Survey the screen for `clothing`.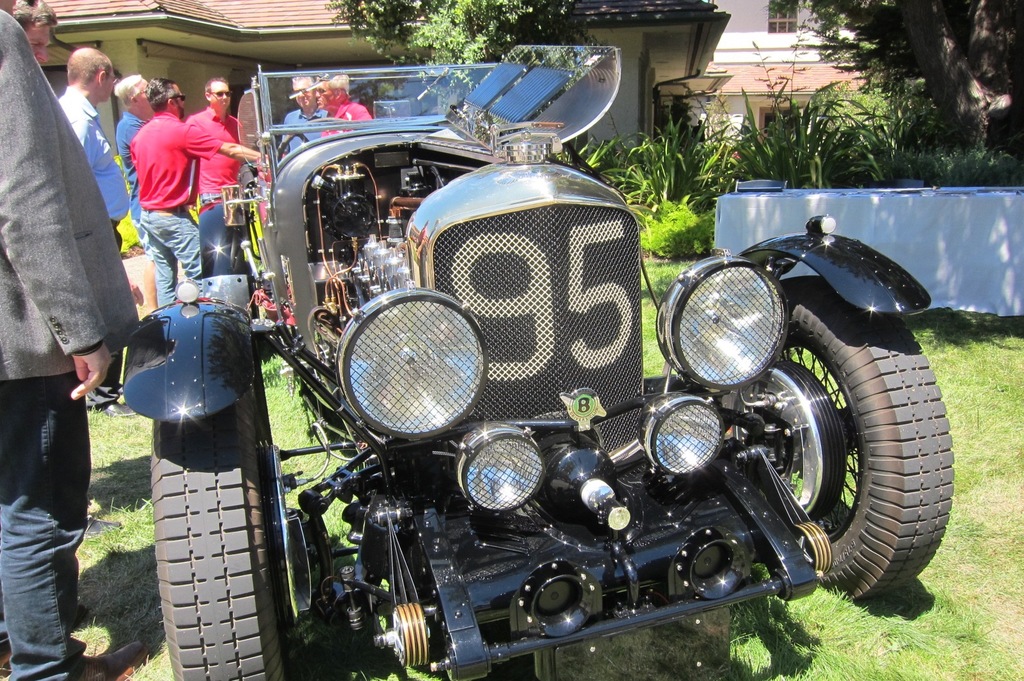
Survey found: <region>60, 84, 132, 409</region>.
